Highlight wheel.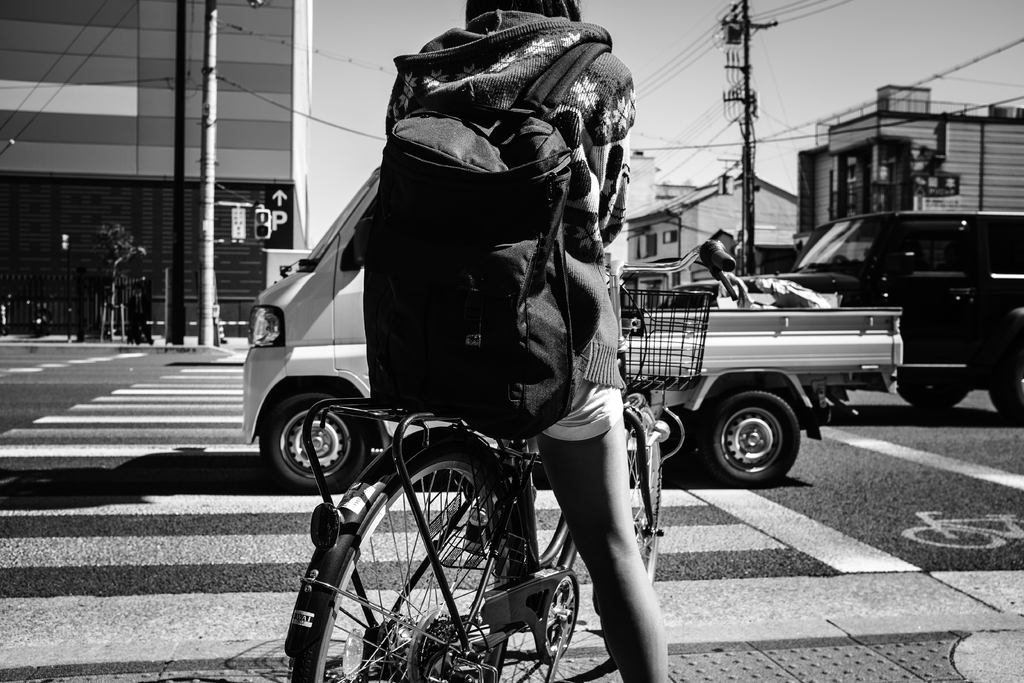
Highlighted region: region(254, 388, 367, 495).
